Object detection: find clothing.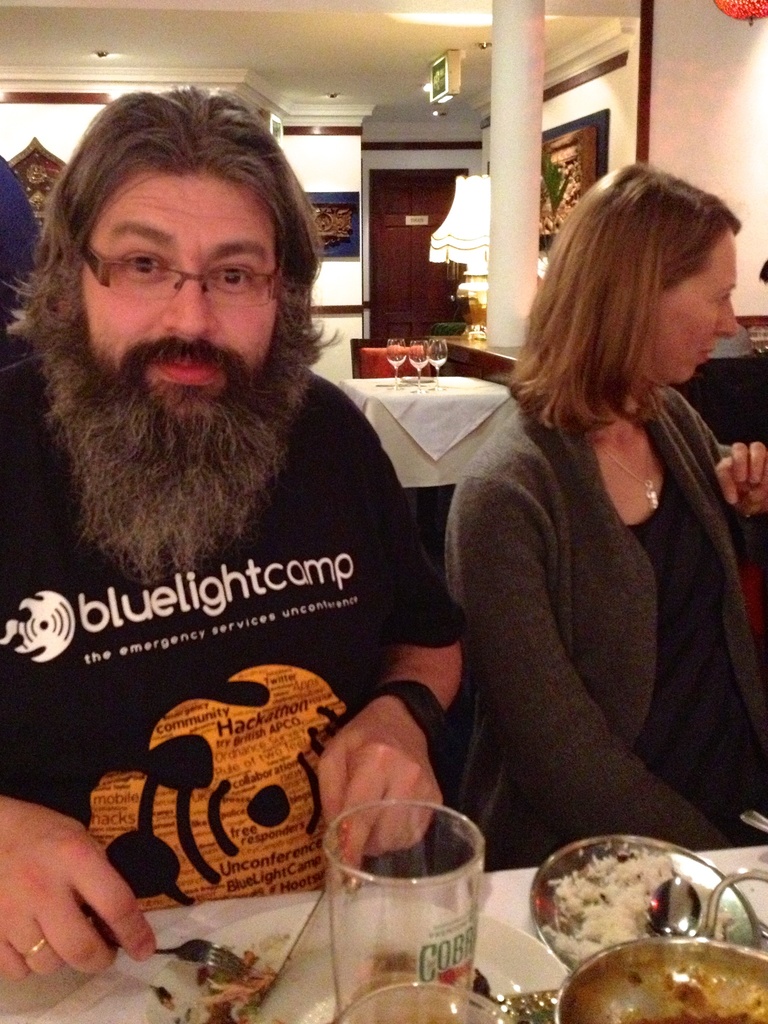
(x1=444, y1=316, x2=758, y2=855).
